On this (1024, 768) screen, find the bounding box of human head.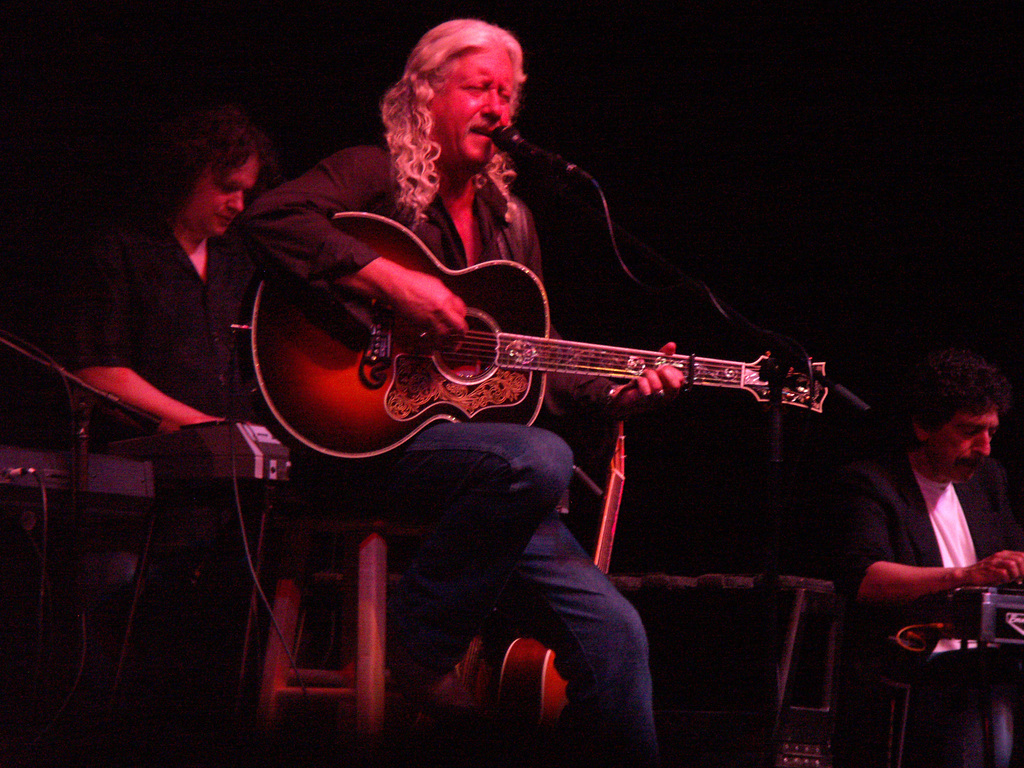
Bounding box: pyautogui.locateOnScreen(381, 8, 542, 178).
